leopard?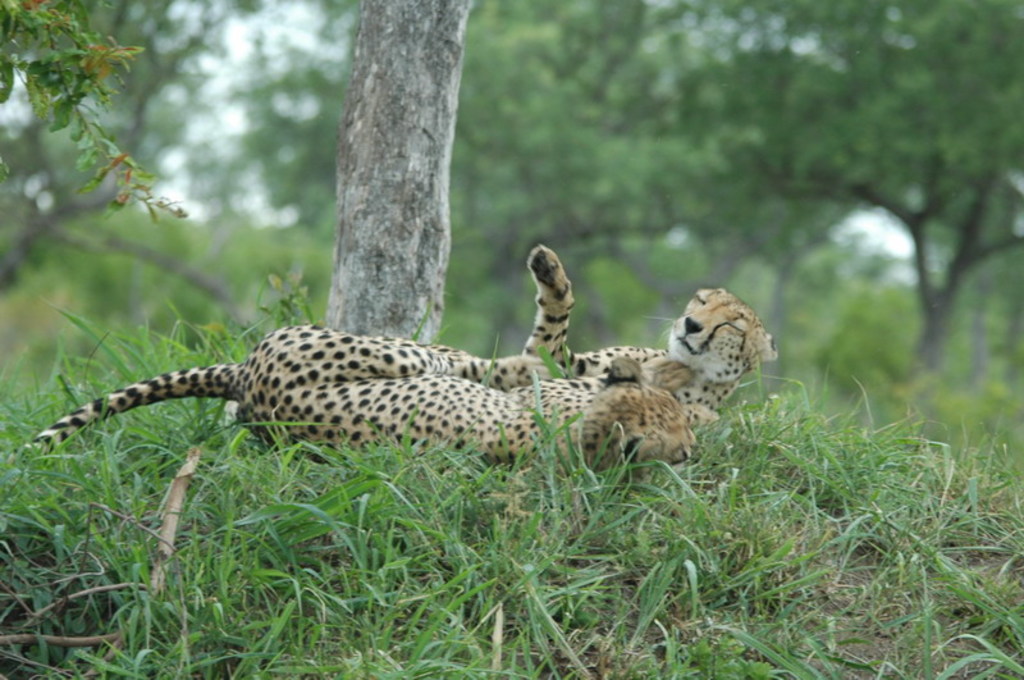
[6,242,774,467]
